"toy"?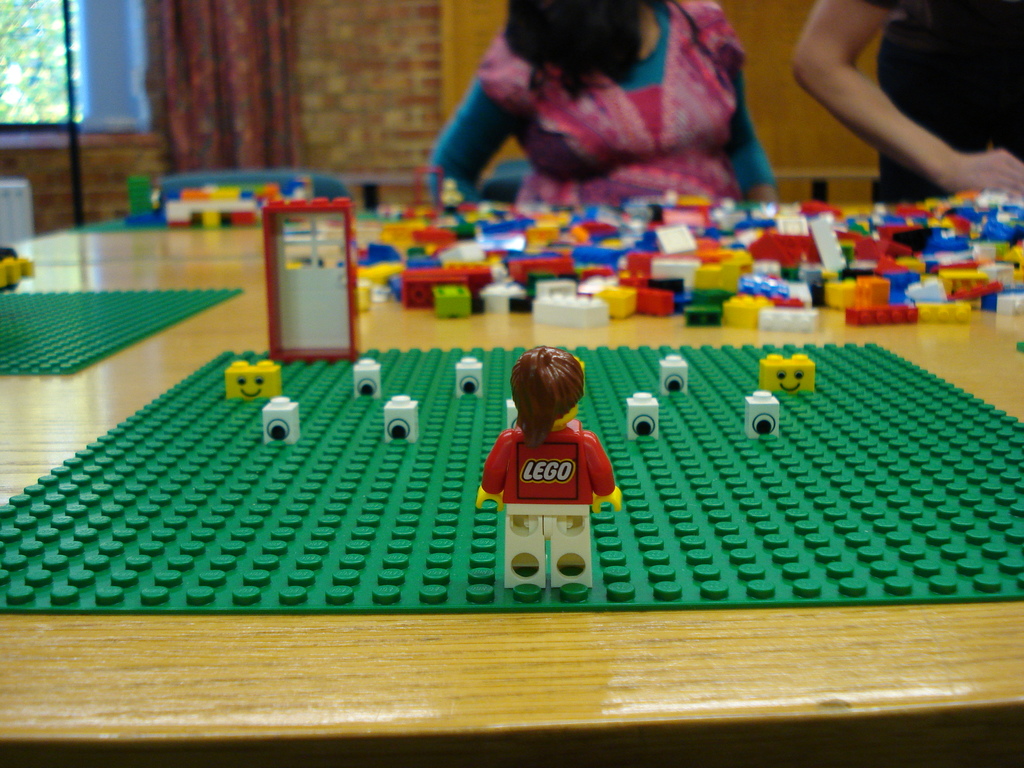
box(383, 392, 423, 444)
